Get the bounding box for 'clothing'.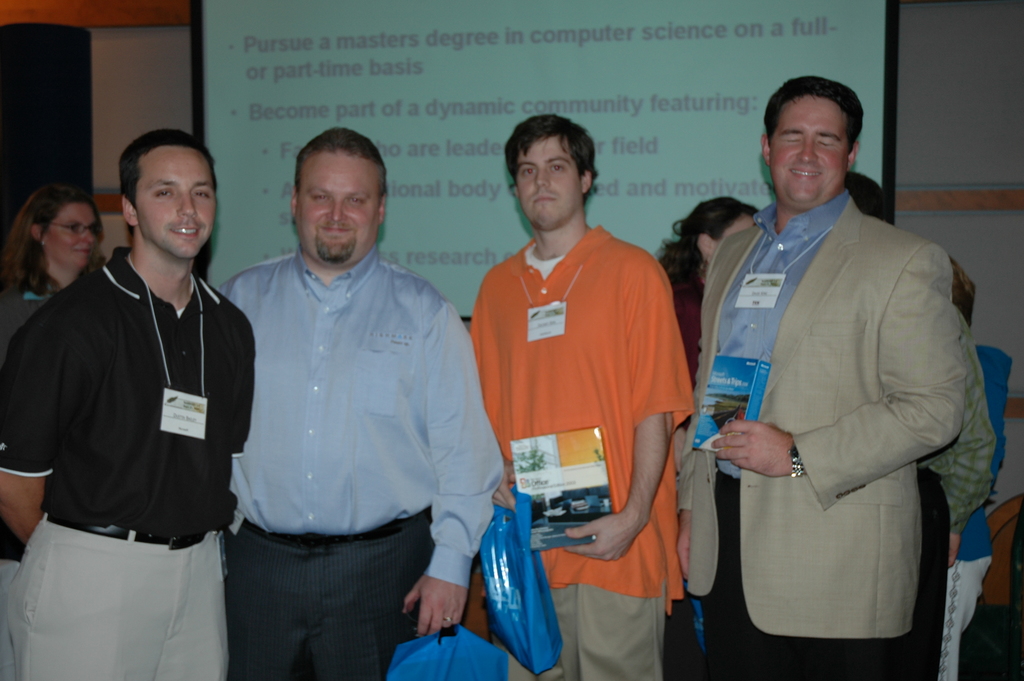
rect(470, 224, 701, 680).
